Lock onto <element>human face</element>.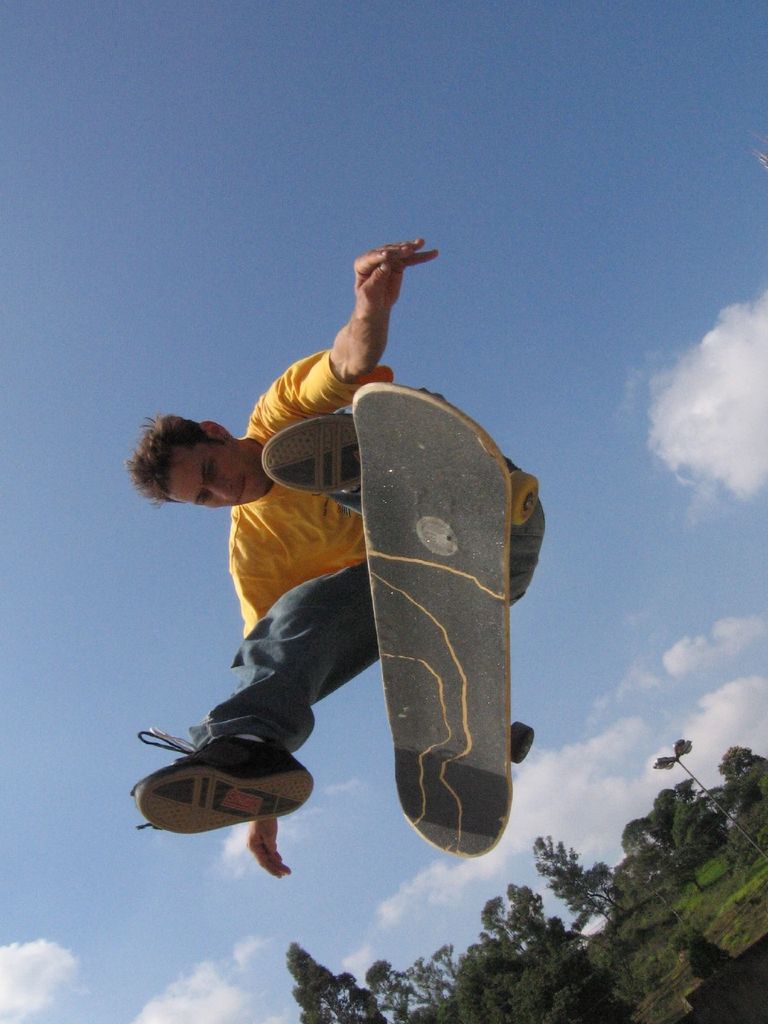
Locked: [167, 442, 272, 508].
